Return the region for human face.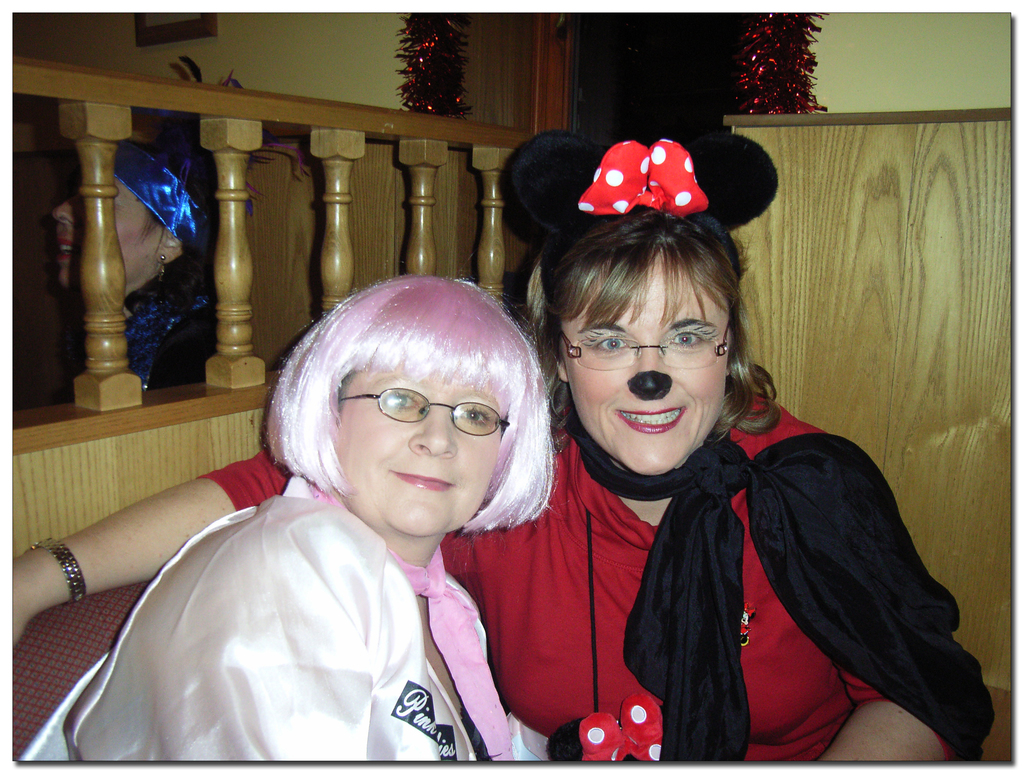
select_region(333, 362, 508, 533).
